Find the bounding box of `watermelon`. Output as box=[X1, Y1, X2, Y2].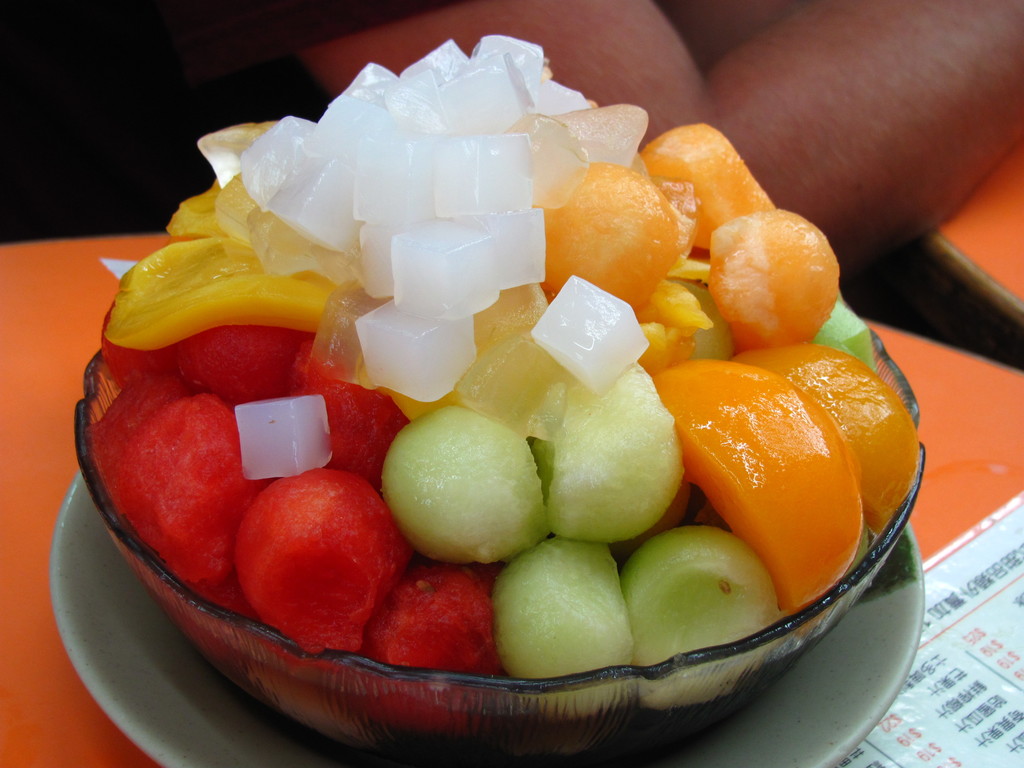
box=[96, 306, 498, 736].
